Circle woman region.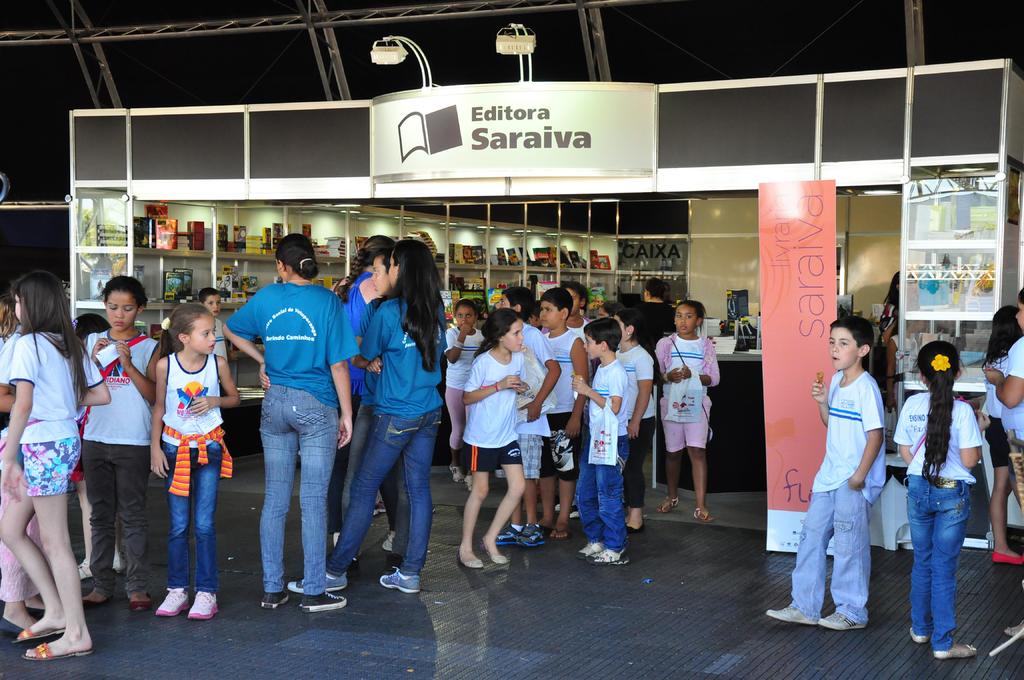
Region: bbox=[226, 236, 358, 608].
